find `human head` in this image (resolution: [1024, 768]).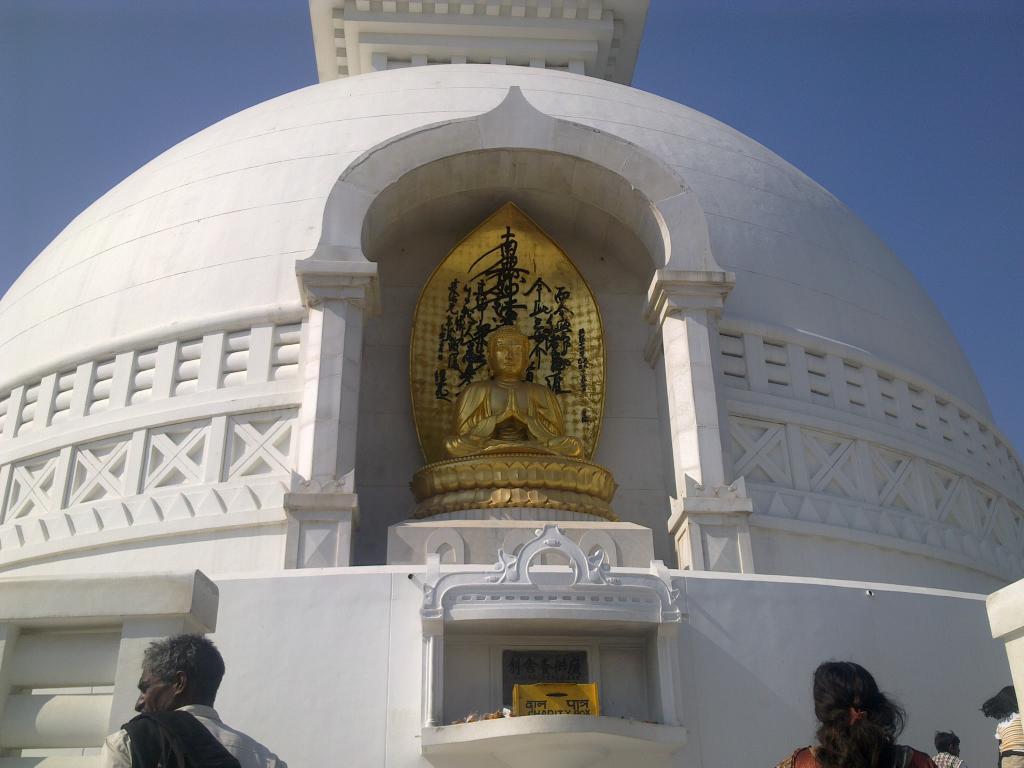
490 322 531 379.
